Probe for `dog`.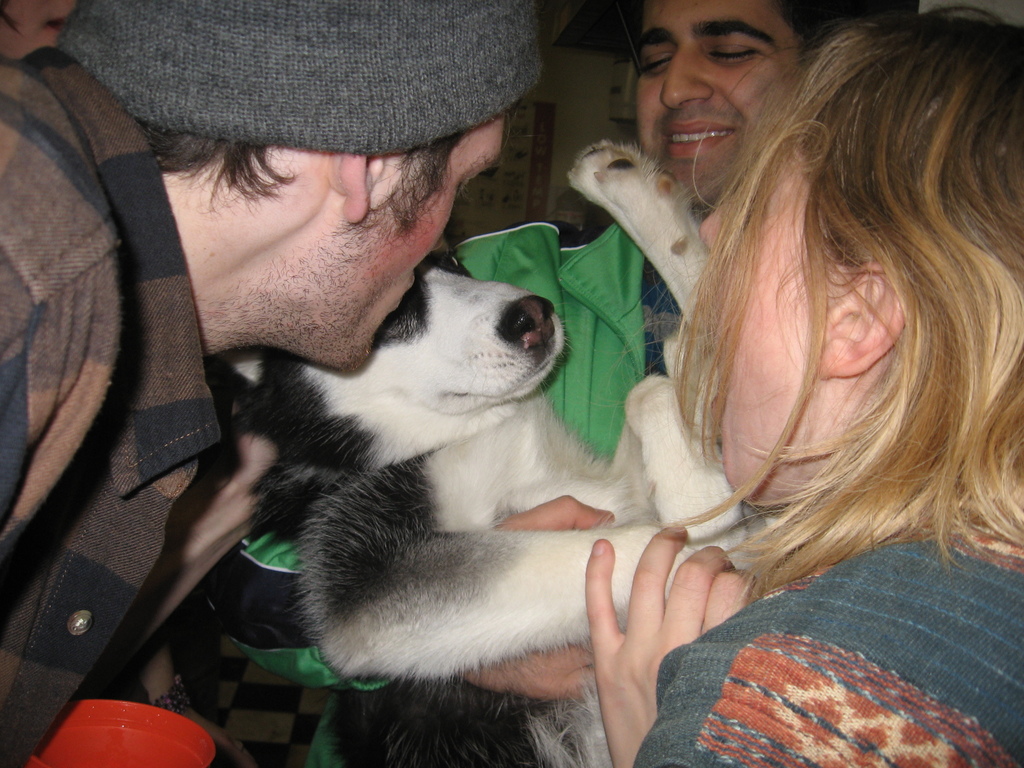
Probe result: (211,138,787,767).
